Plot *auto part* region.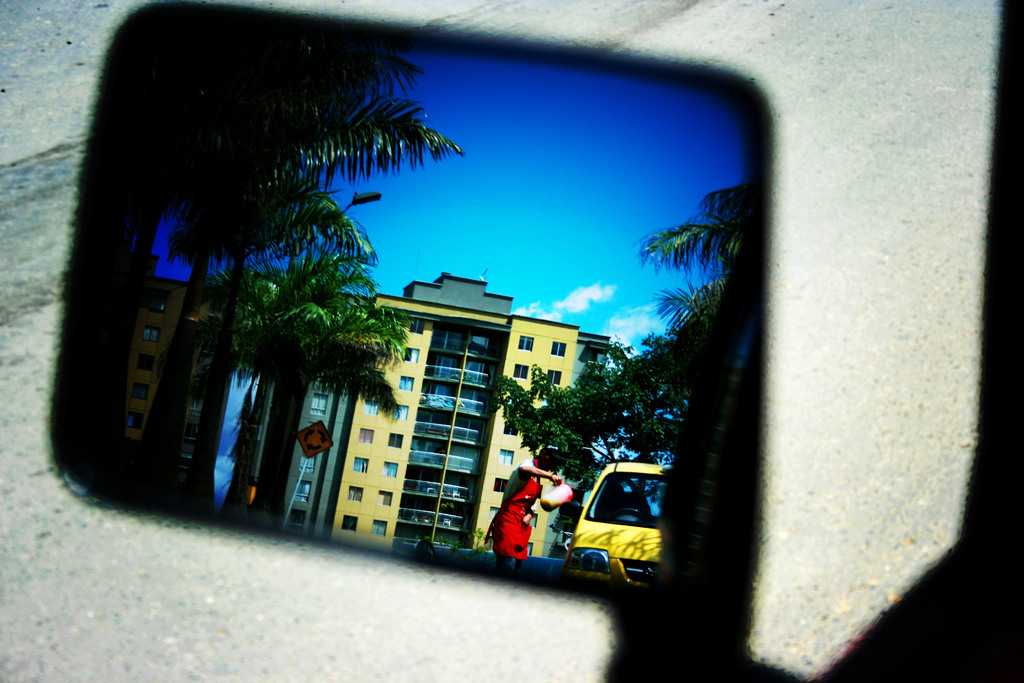
Plotted at rect(801, 0, 1023, 682).
